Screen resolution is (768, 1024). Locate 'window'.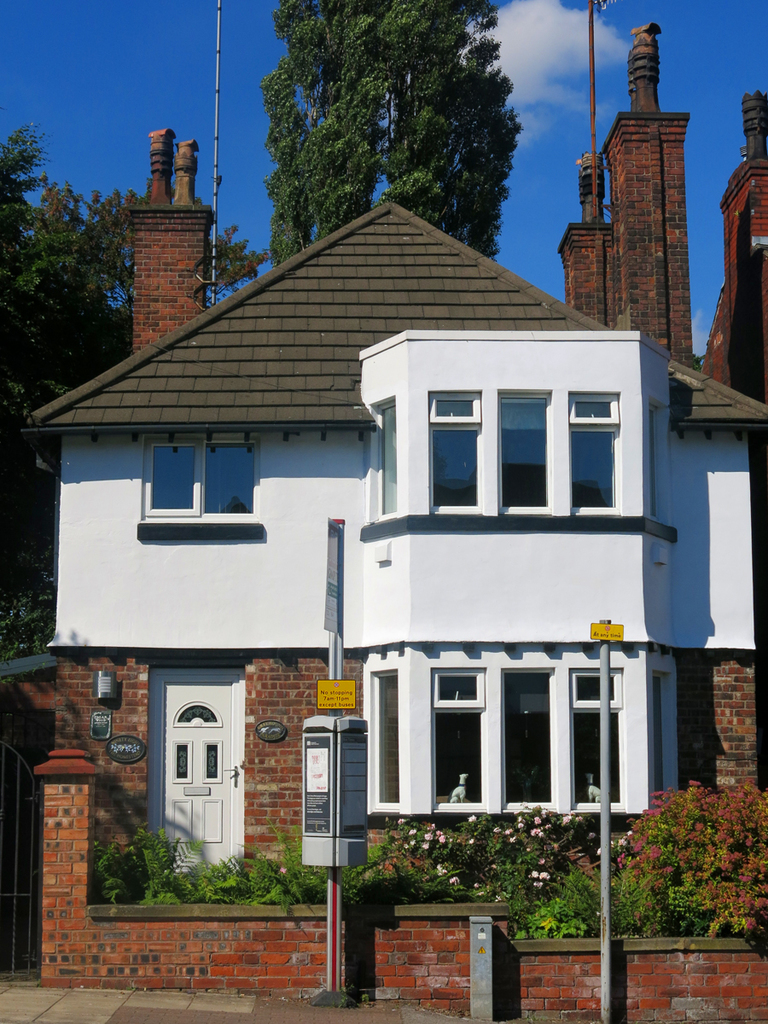
431, 384, 479, 515.
